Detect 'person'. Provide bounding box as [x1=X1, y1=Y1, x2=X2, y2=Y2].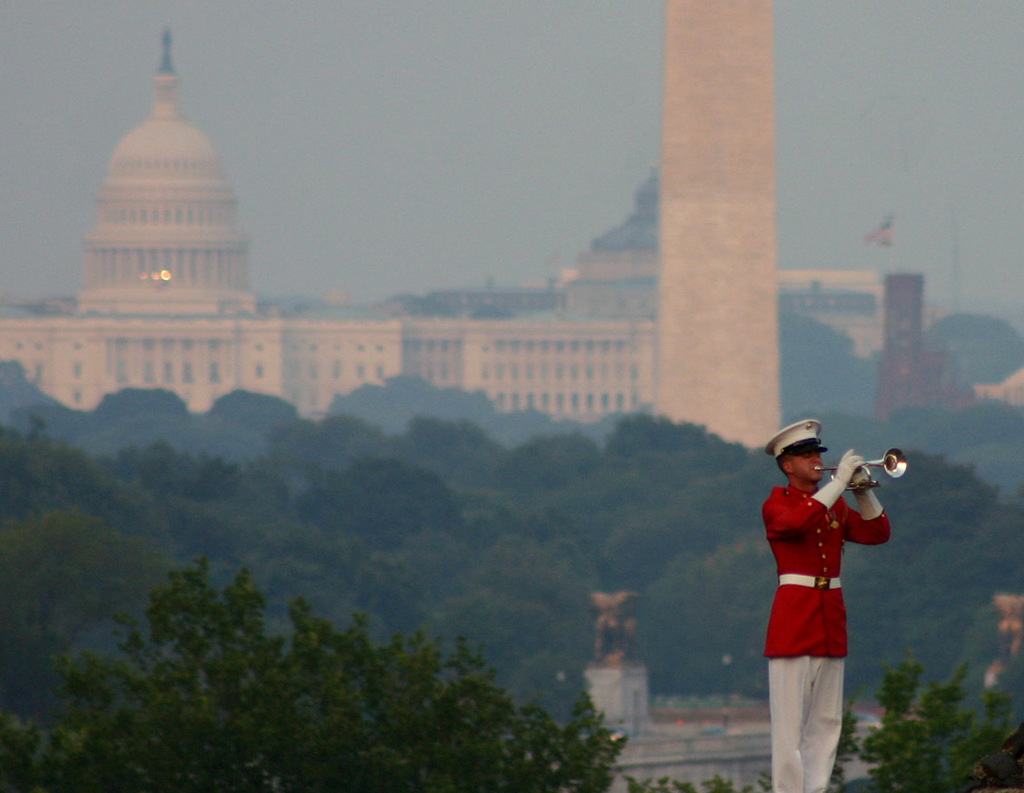
[x1=774, y1=422, x2=891, y2=778].
